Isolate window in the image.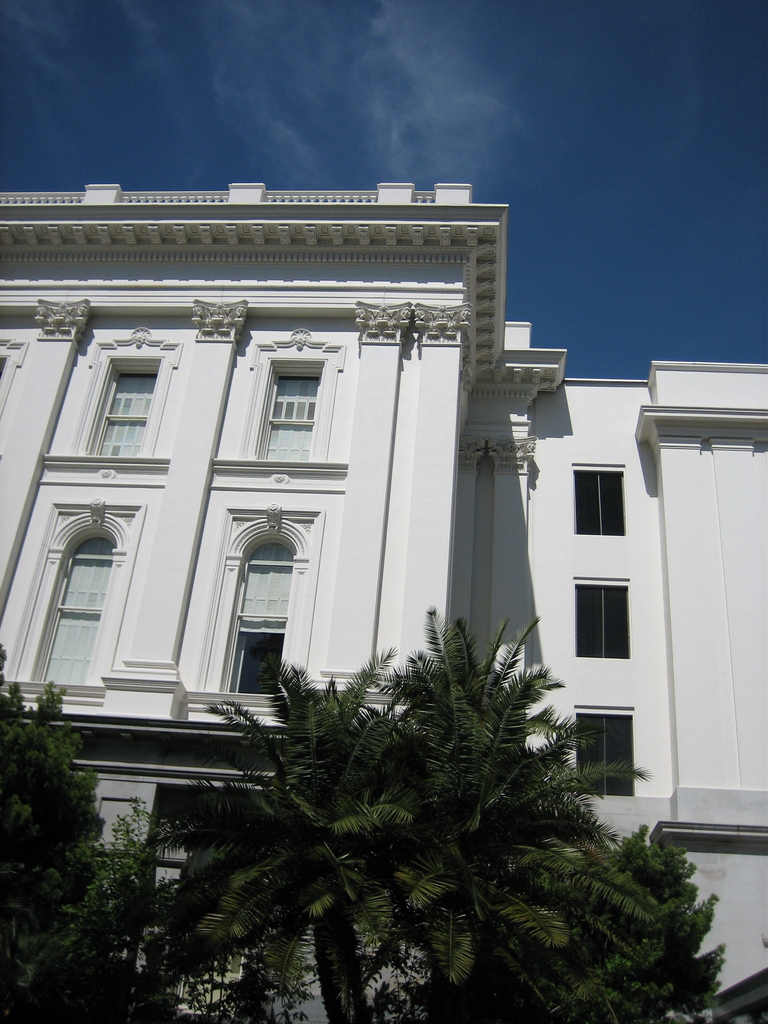
Isolated region: {"x1": 574, "y1": 467, "x2": 627, "y2": 537}.
